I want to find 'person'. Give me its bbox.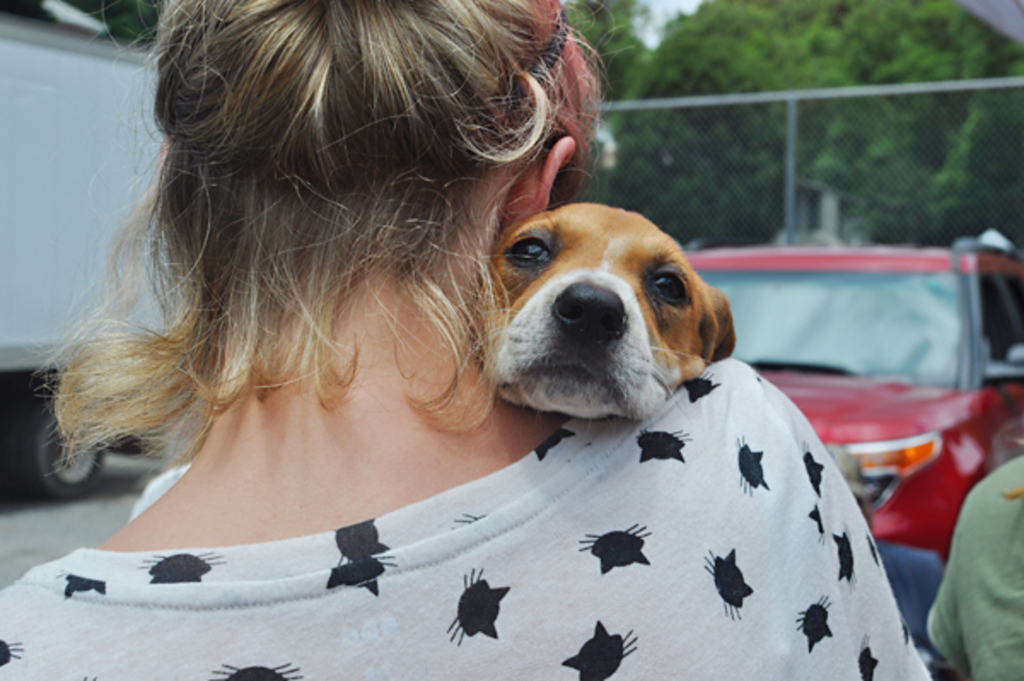
(0, 0, 945, 679).
